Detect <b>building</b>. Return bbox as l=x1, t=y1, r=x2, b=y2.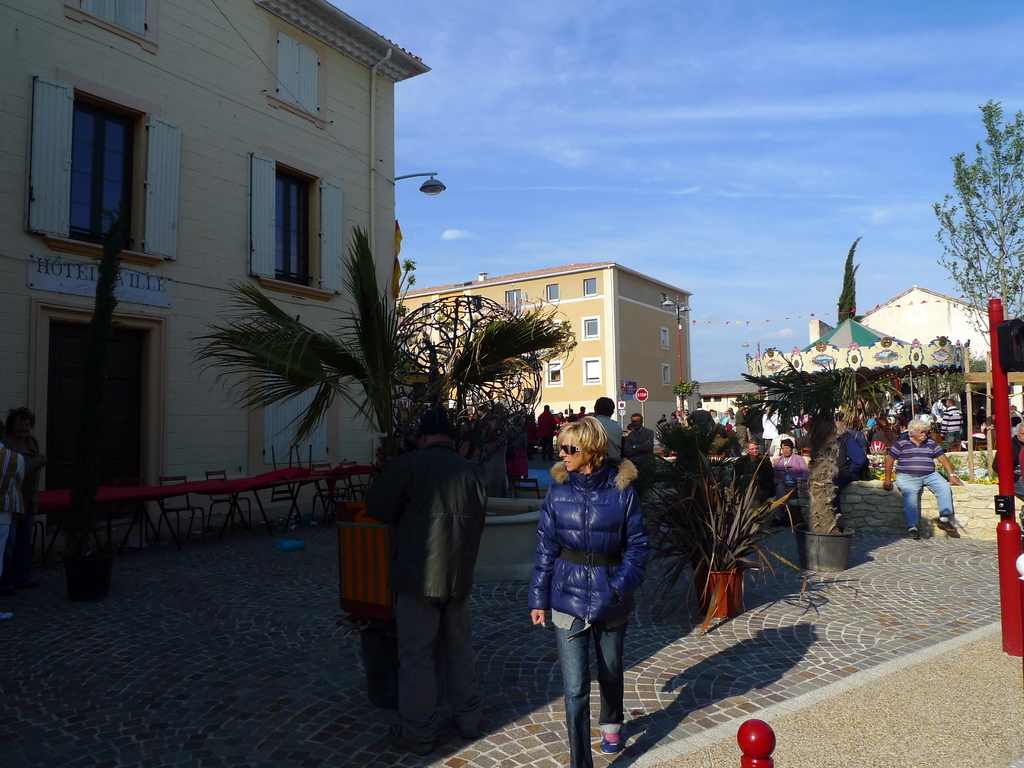
l=0, t=0, r=432, b=552.
